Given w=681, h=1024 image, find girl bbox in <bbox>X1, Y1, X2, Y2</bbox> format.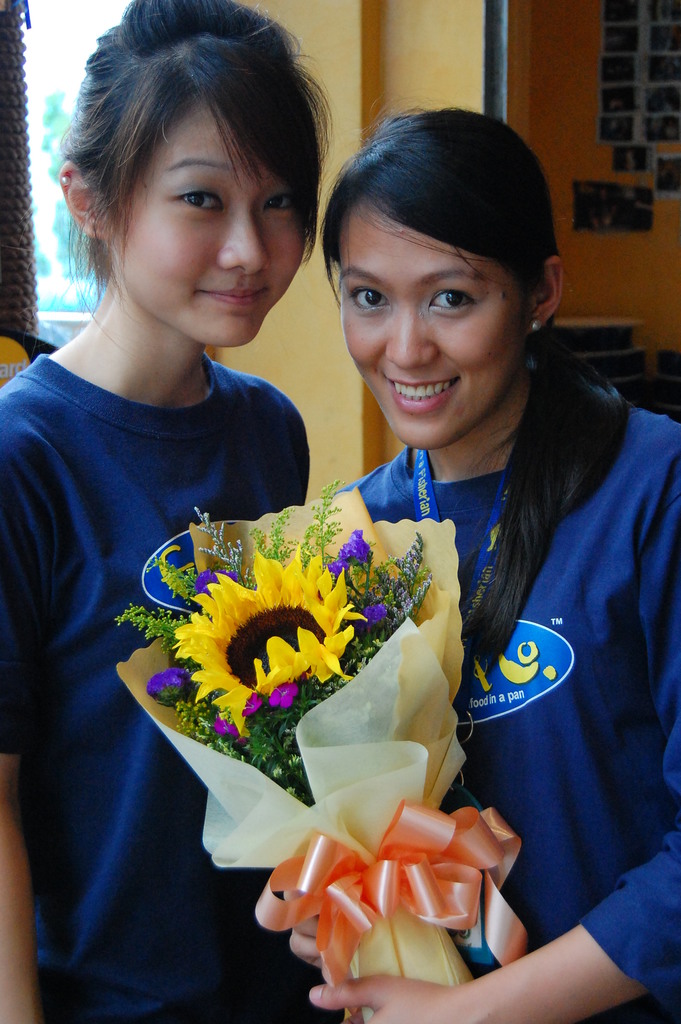
<bbox>299, 92, 679, 1023</bbox>.
